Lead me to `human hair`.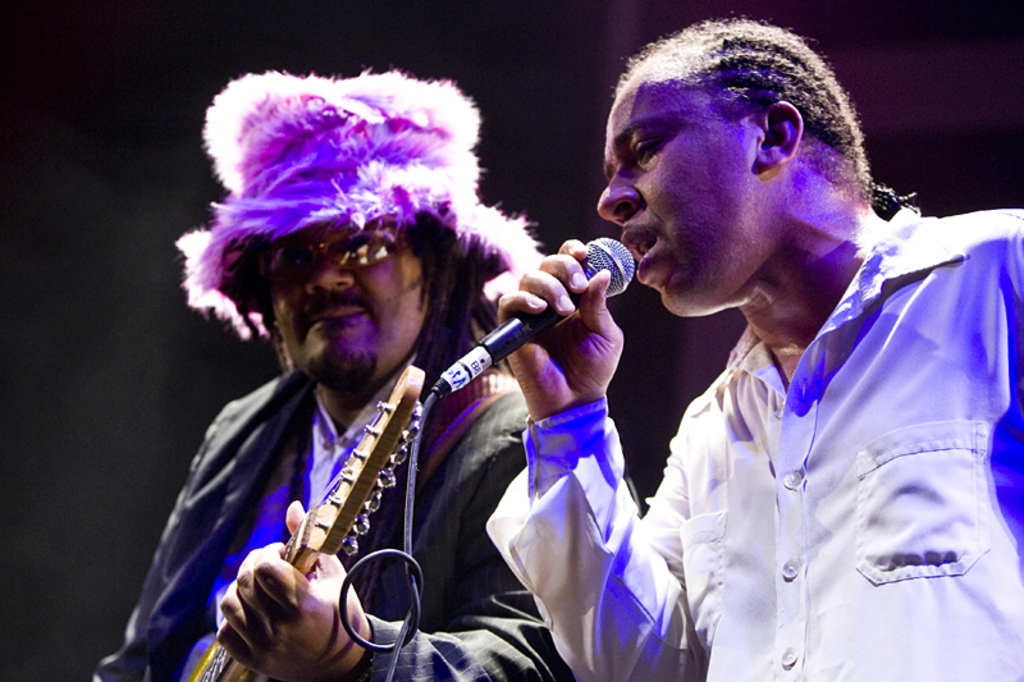
Lead to region(218, 211, 463, 374).
